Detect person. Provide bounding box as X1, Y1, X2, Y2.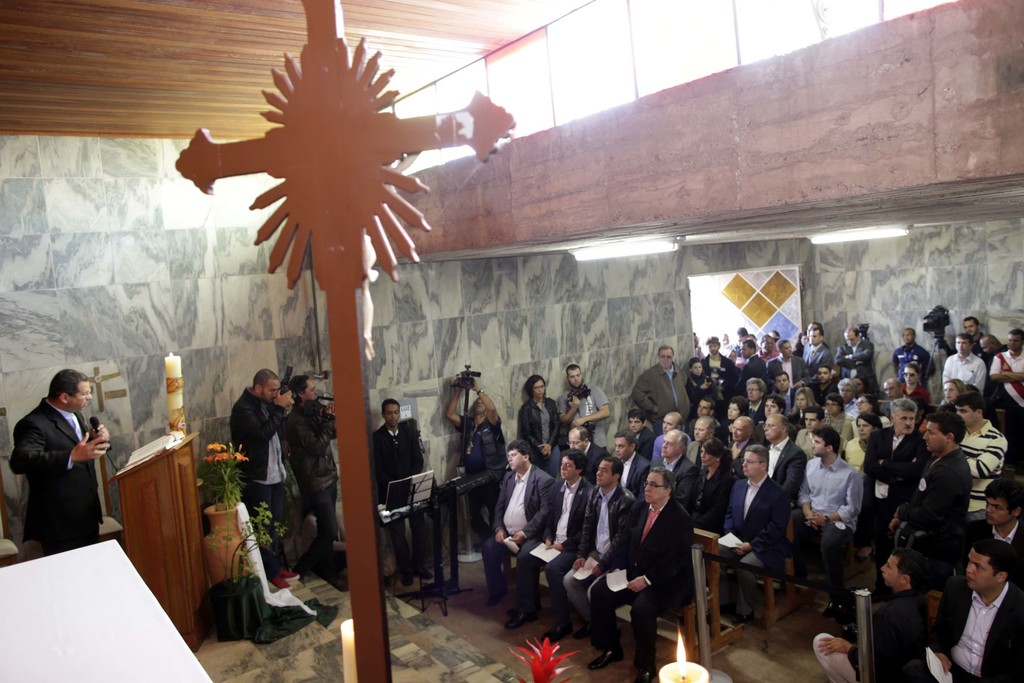
683, 396, 719, 443.
